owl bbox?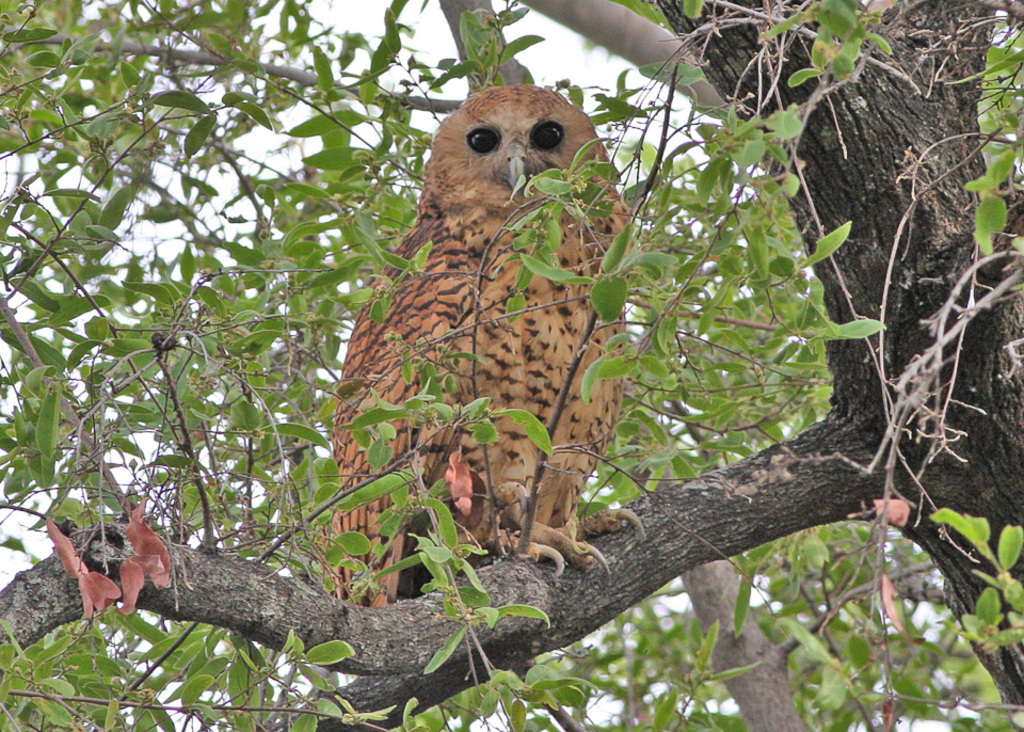
{"x1": 323, "y1": 81, "x2": 651, "y2": 615}
